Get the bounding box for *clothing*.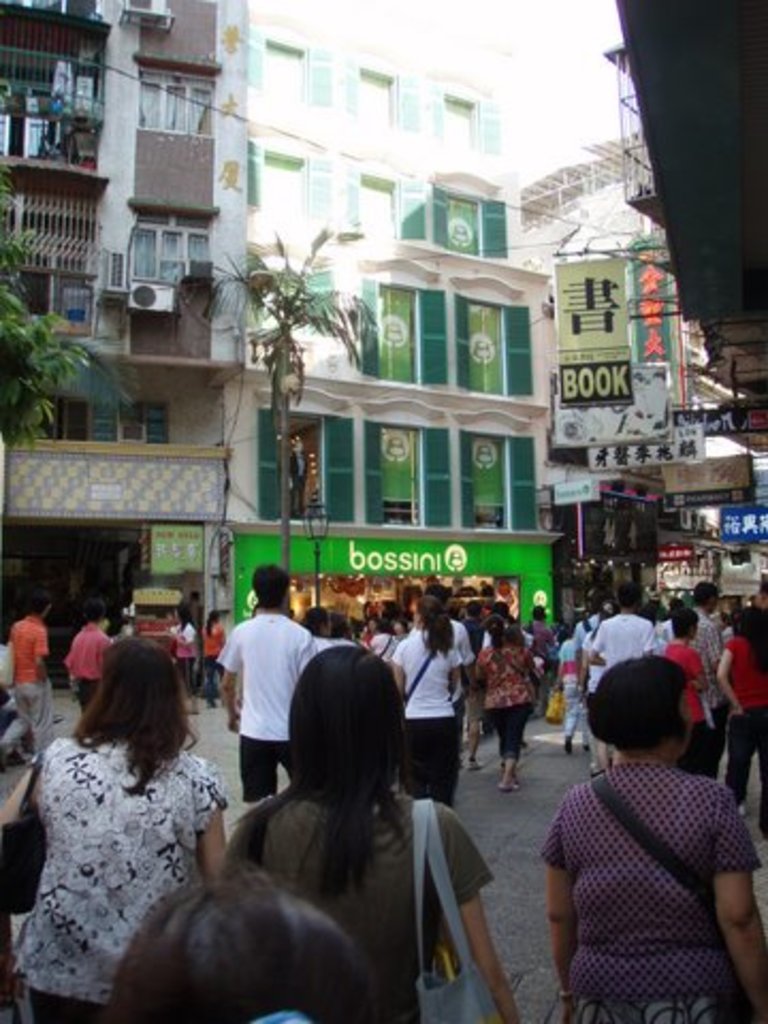
l=527, t=621, r=546, b=710.
